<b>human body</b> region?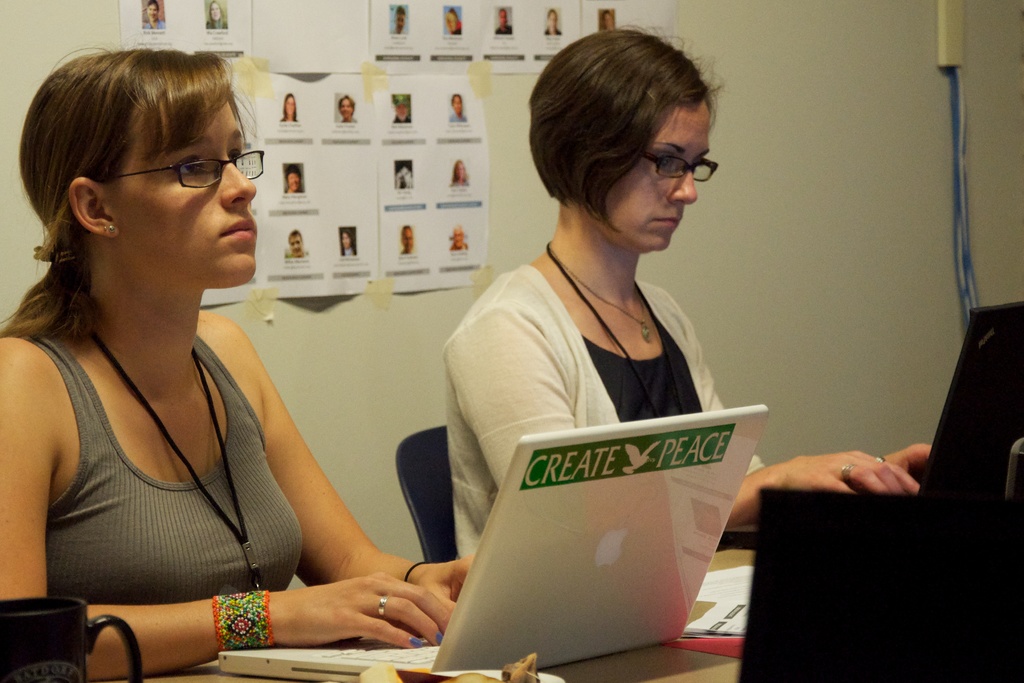
Rect(338, 227, 354, 254)
